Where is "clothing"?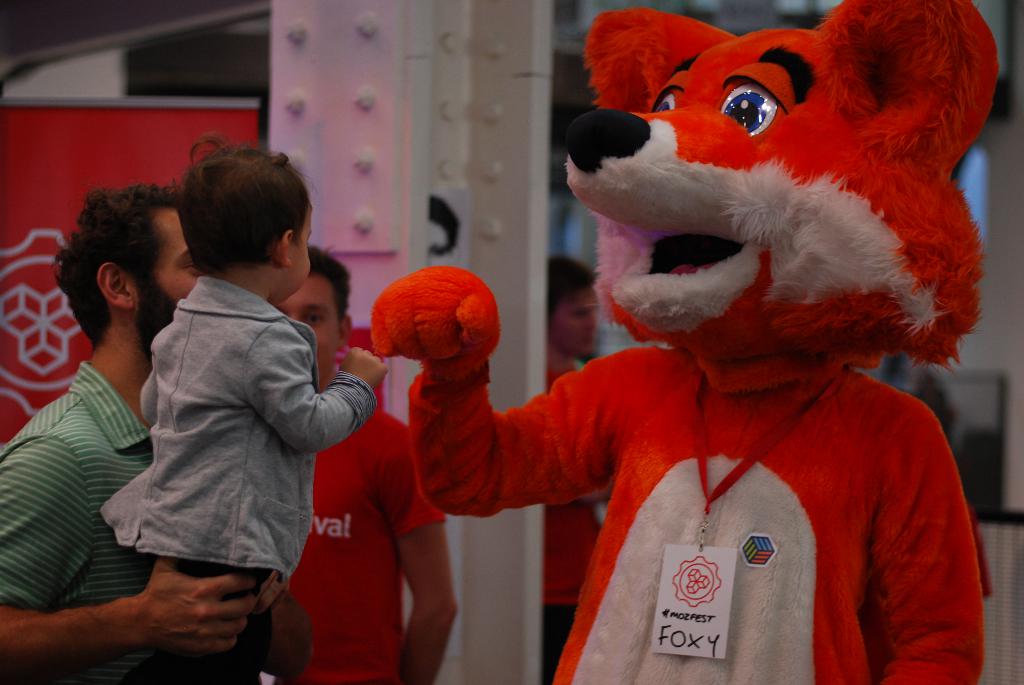
(x1=408, y1=340, x2=977, y2=684).
